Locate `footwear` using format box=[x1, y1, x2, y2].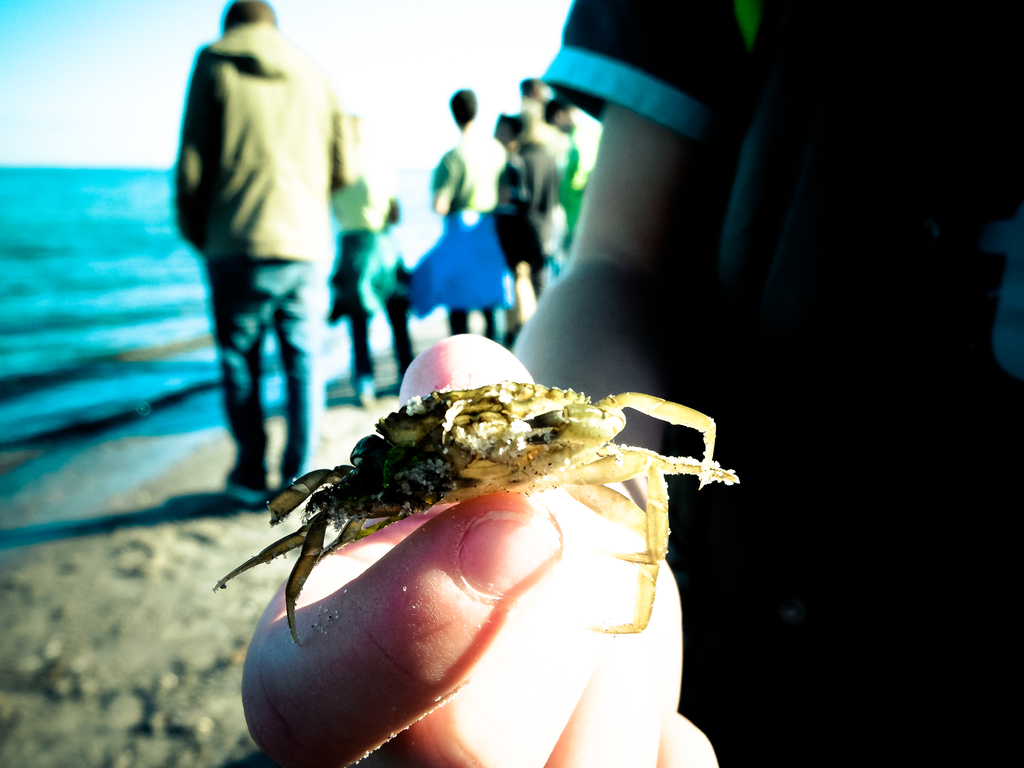
box=[222, 475, 260, 507].
